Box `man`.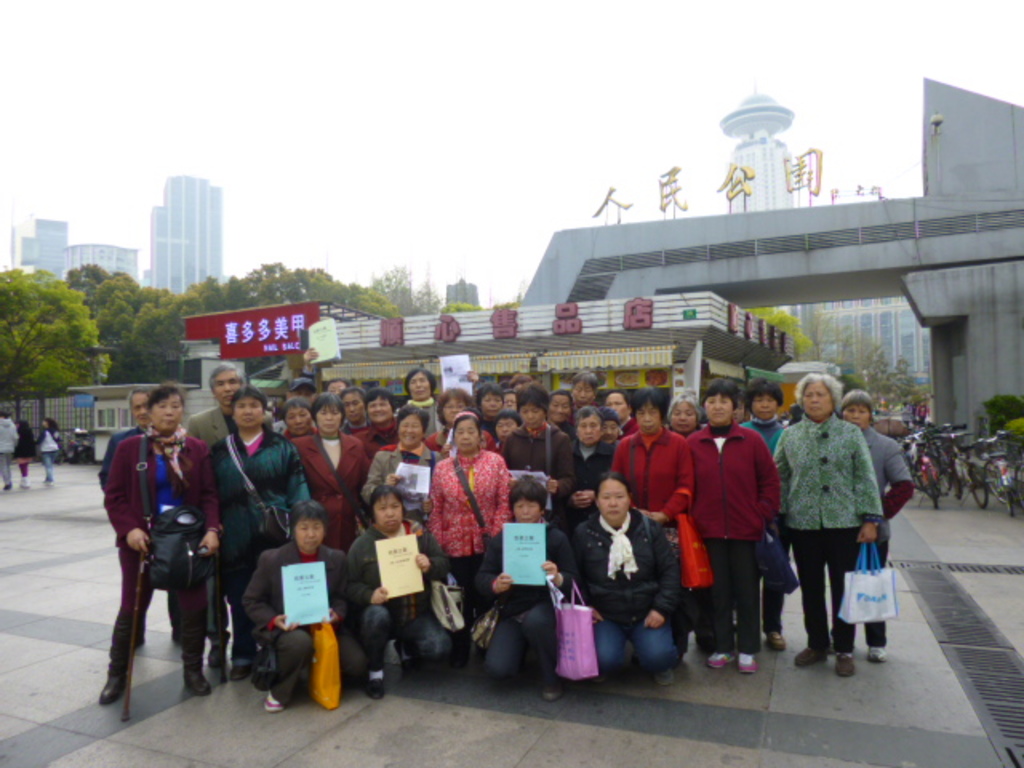
[x1=565, y1=477, x2=682, y2=685].
